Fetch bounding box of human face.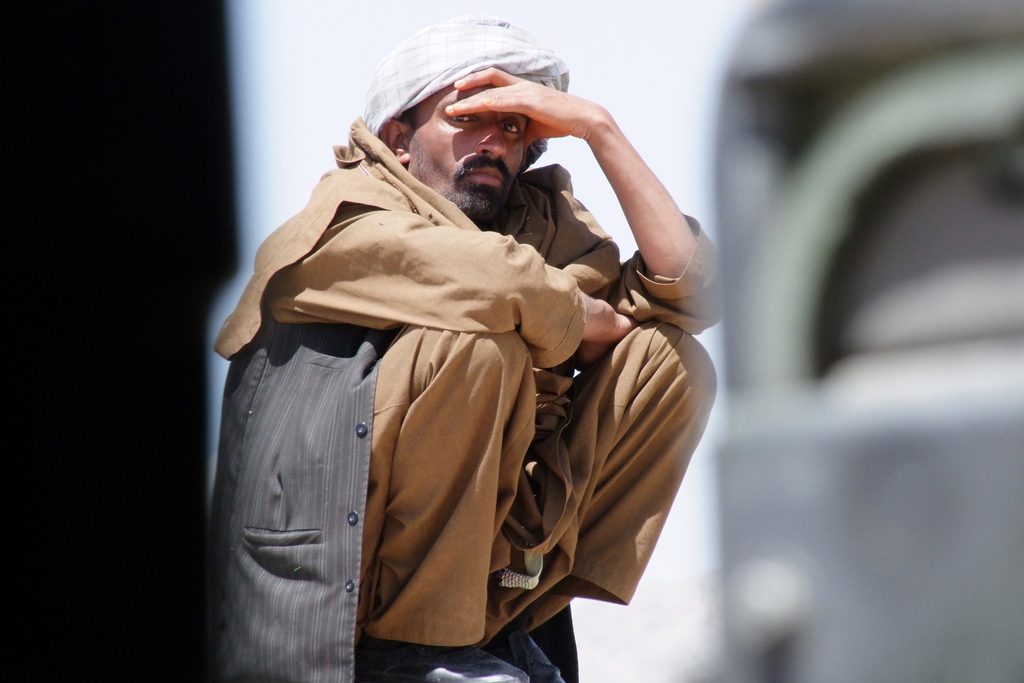
Bbox: locate(410, 87, 525, 218).
